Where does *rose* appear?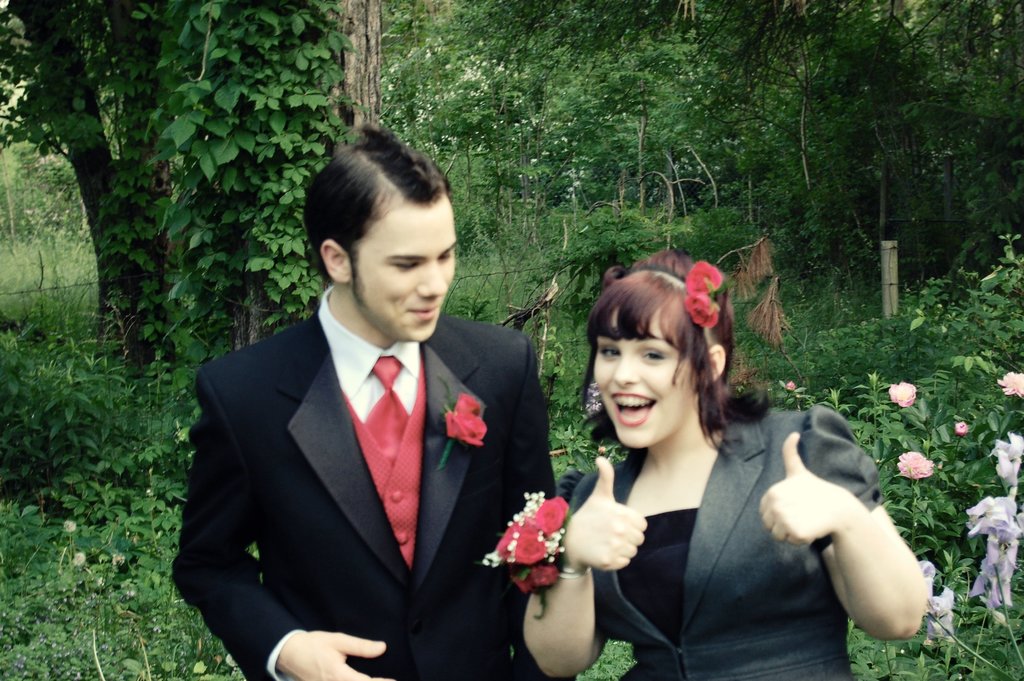
Appears at 685,259,723,295.
